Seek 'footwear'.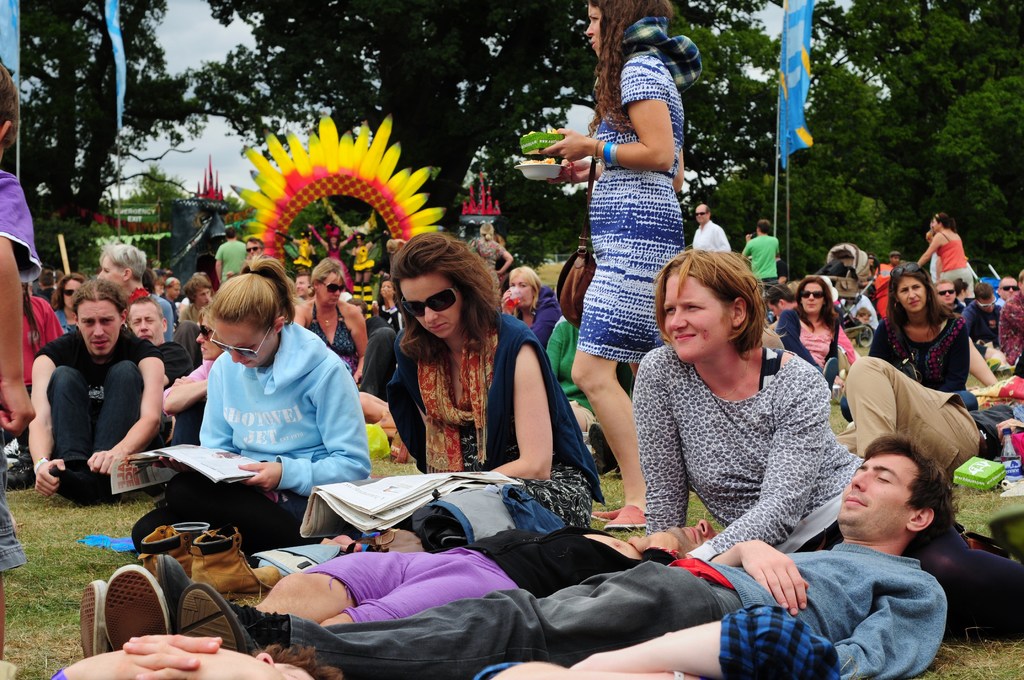
590:506:619:519.
